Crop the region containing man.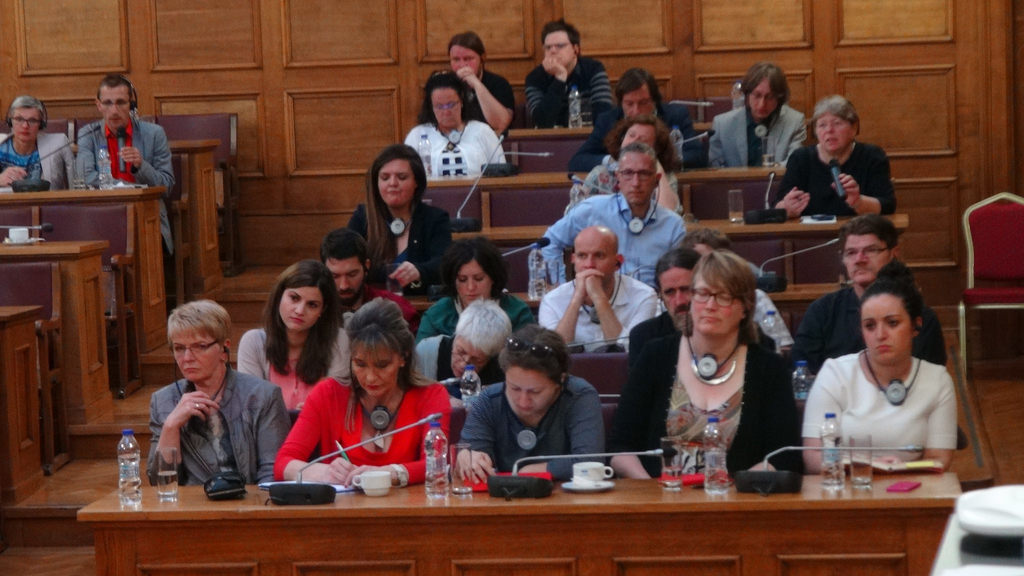
Crop region: <region>419, 30, 516, 129</region>.
